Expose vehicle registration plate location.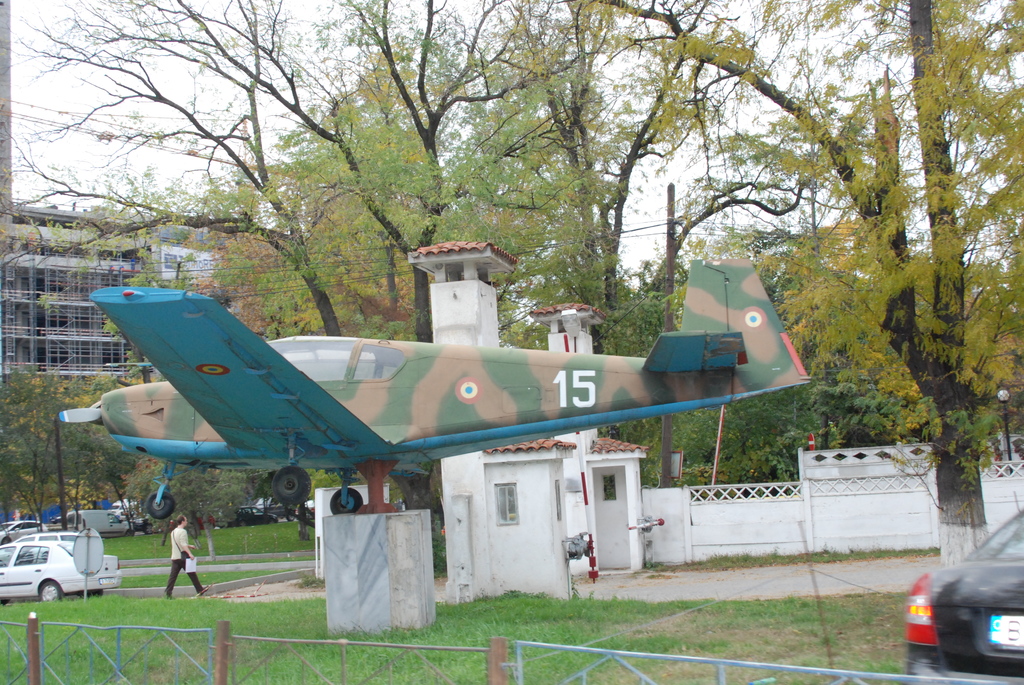
Exposed at bbox(989, 615, 1023, 649).
